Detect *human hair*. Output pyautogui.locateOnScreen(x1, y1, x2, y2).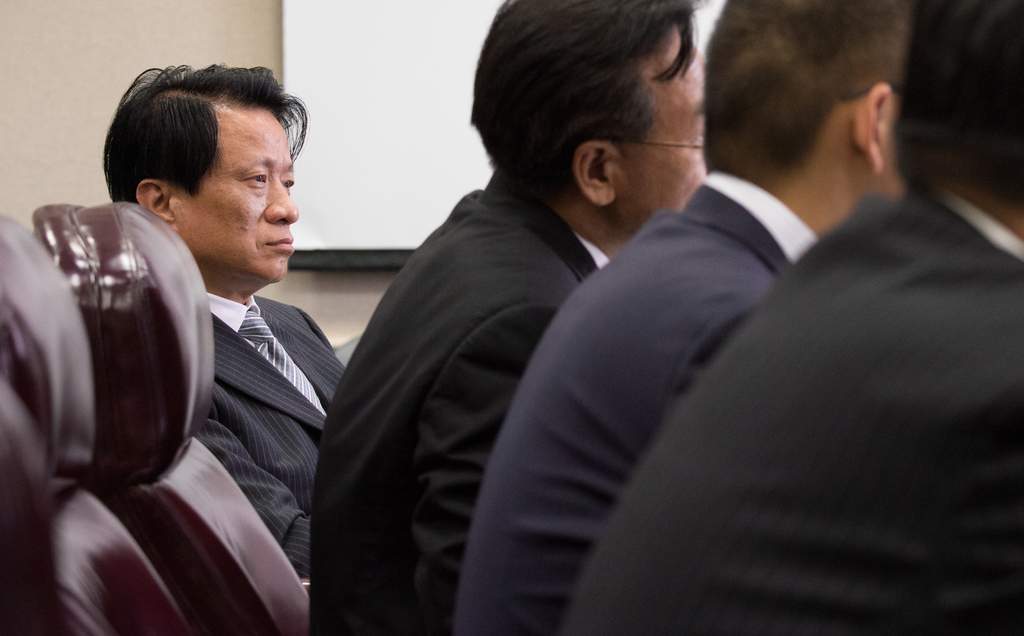
pyautogui.locateOnScreen(894, 0, 1023, 180).
